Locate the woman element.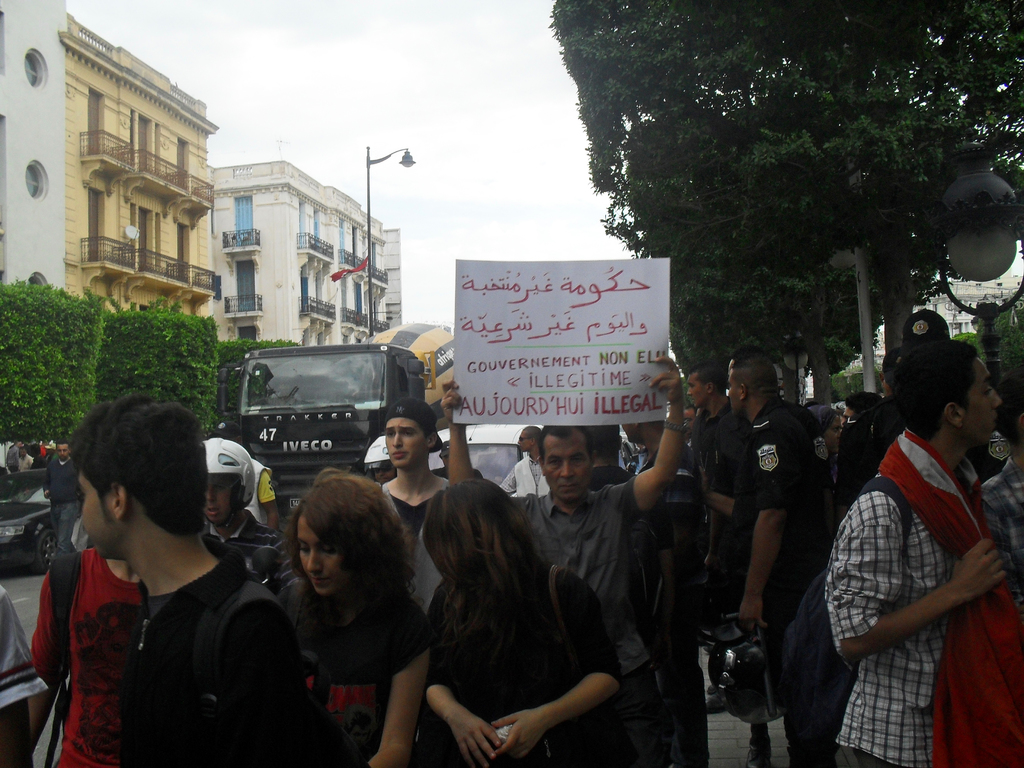
Element bbox: [x1=406, y1=477, x2=634, y2=767].
